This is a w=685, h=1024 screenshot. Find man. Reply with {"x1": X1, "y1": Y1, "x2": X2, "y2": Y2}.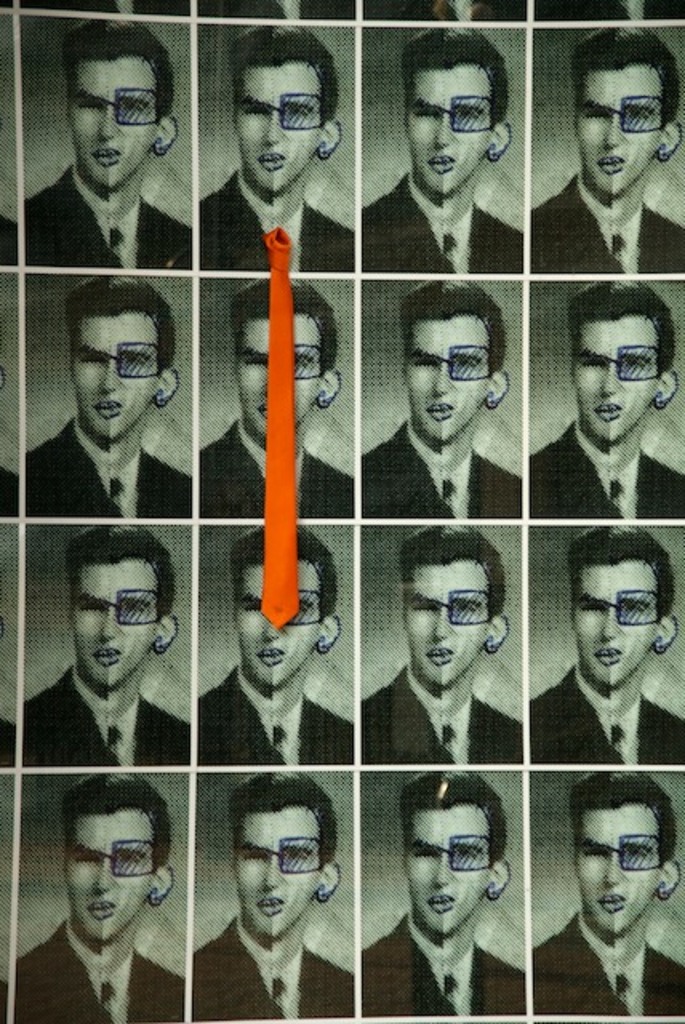
{"x1": 0, "y1": 613, "x2": 18, "y2": 766}.
